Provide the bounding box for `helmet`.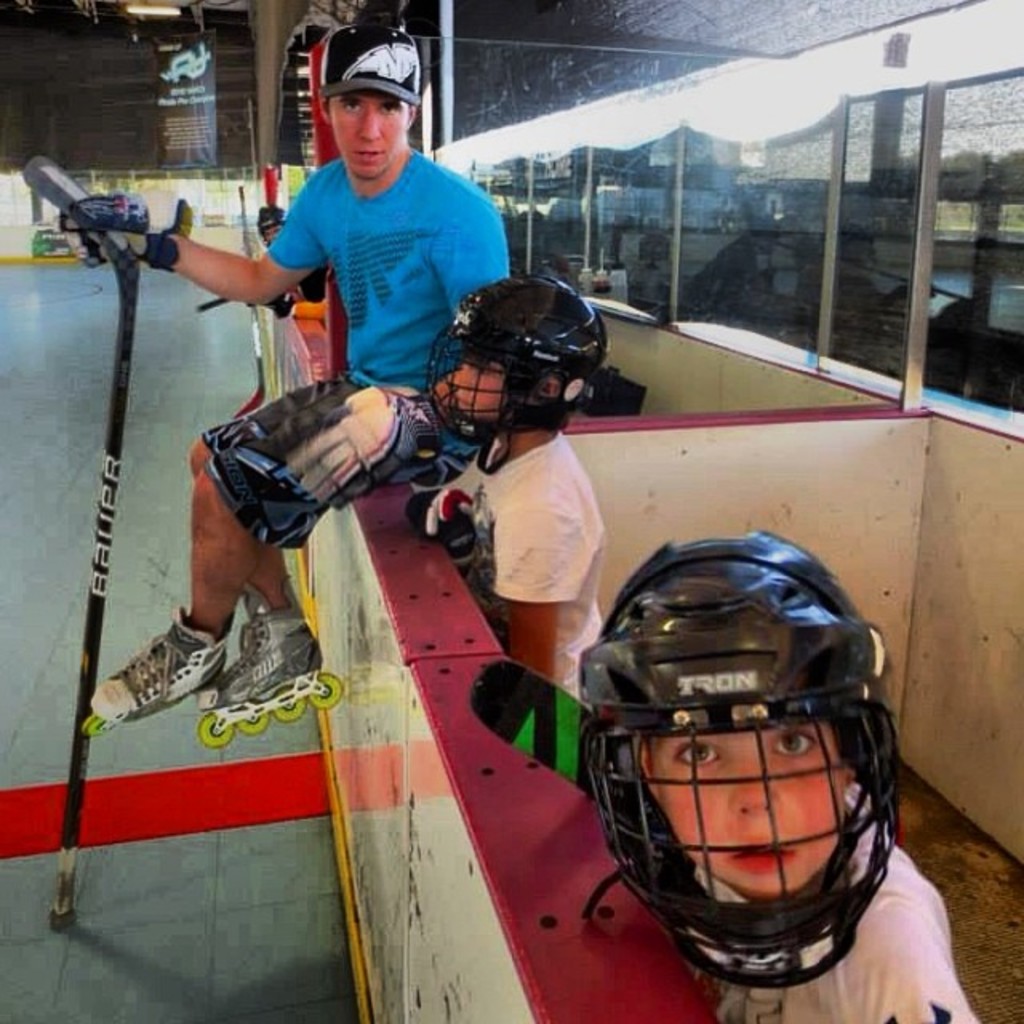
<bbox>418, 270, 608, 454</bbox>.
